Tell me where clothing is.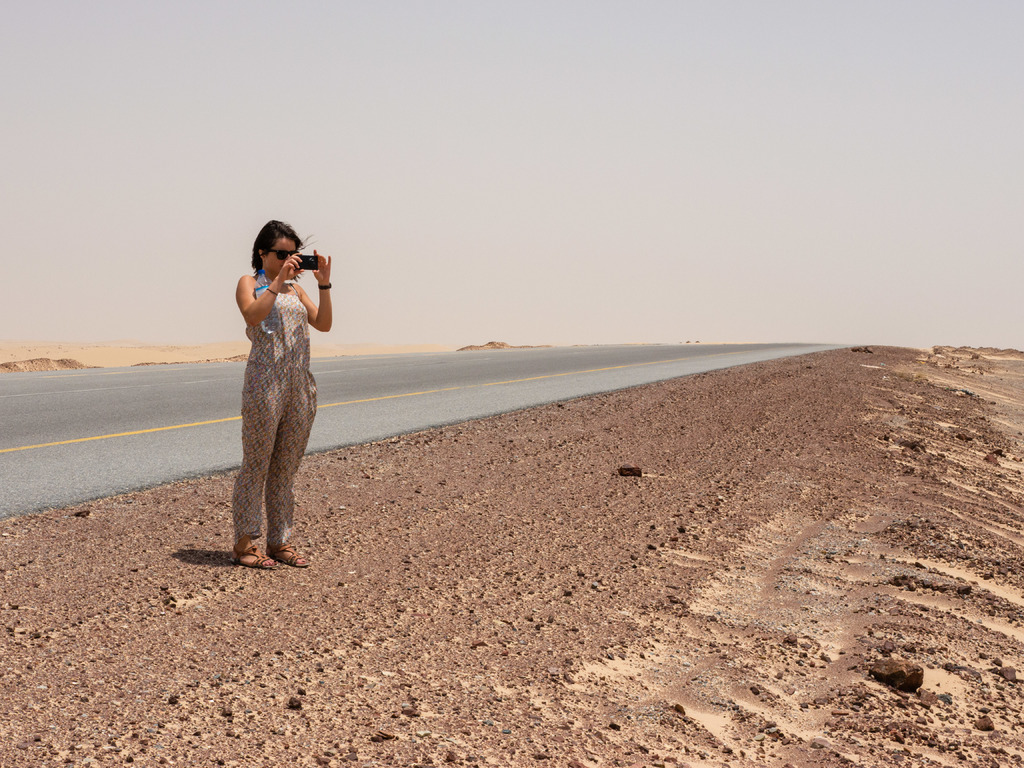
clothing is at bbox(216, 238, 325, 503).
